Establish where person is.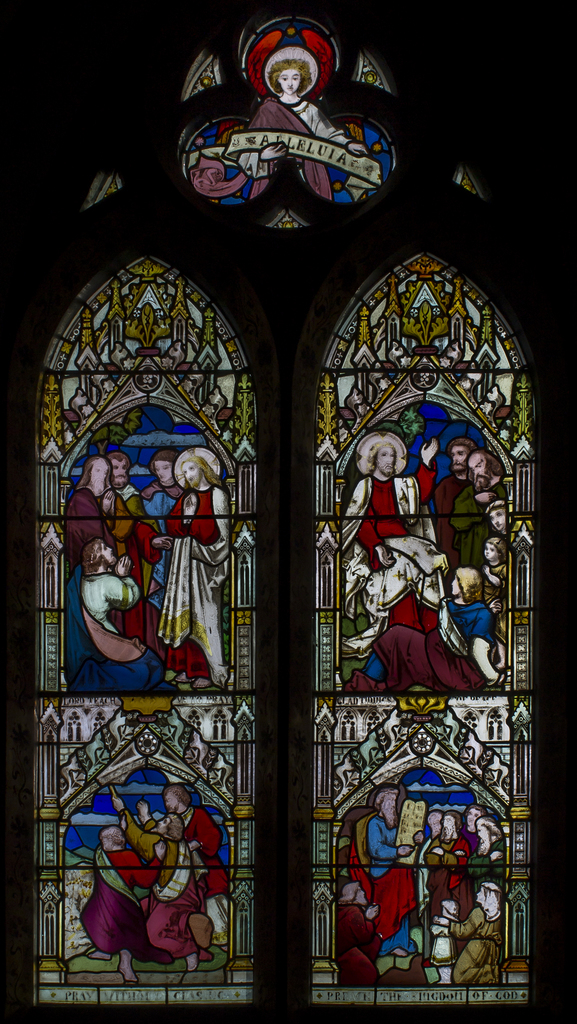
Established at crop(79, 535, 154, 633).
